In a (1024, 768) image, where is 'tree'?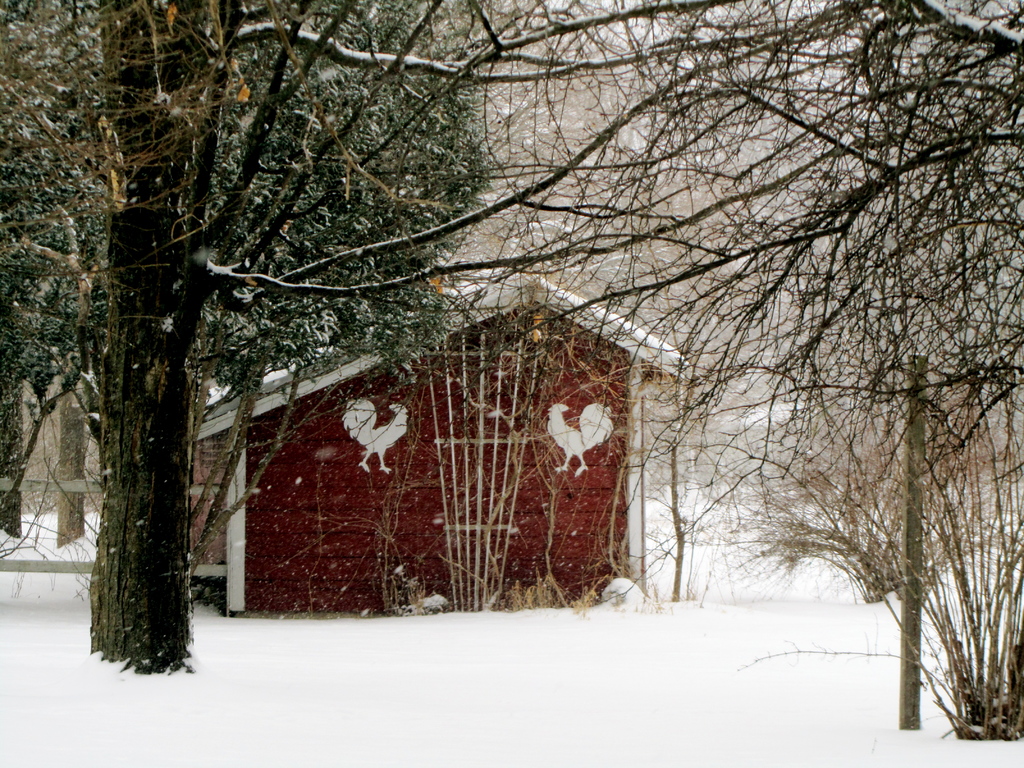
[x1=497, y1=77, x2=1008, y2=552].
